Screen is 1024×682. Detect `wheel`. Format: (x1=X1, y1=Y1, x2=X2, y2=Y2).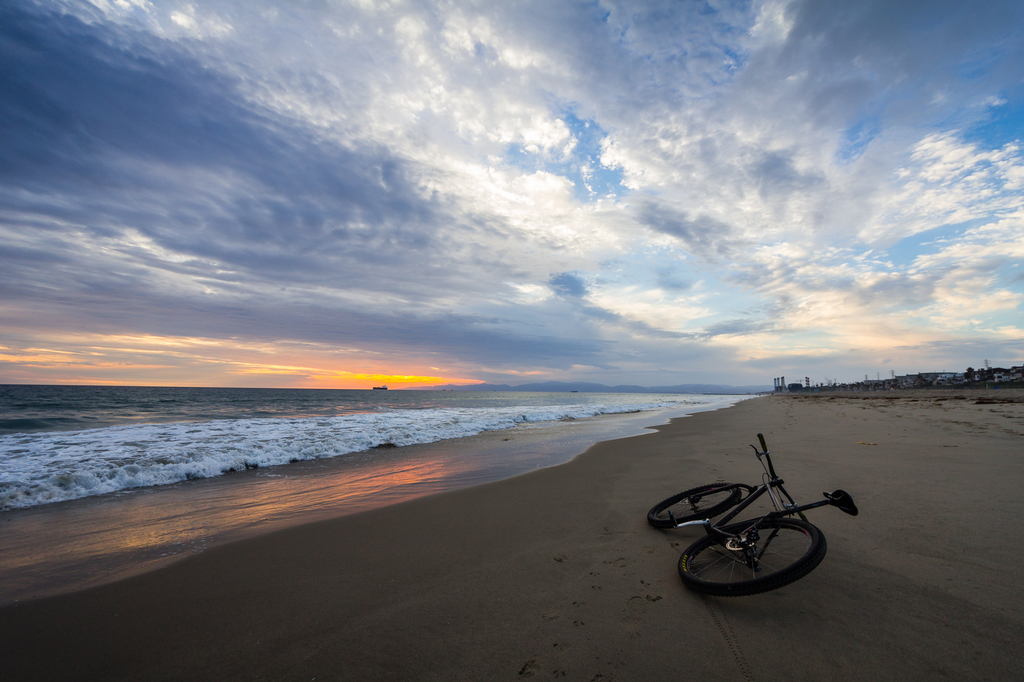
(x1=679, y1=482, x2=840, y2=601).
